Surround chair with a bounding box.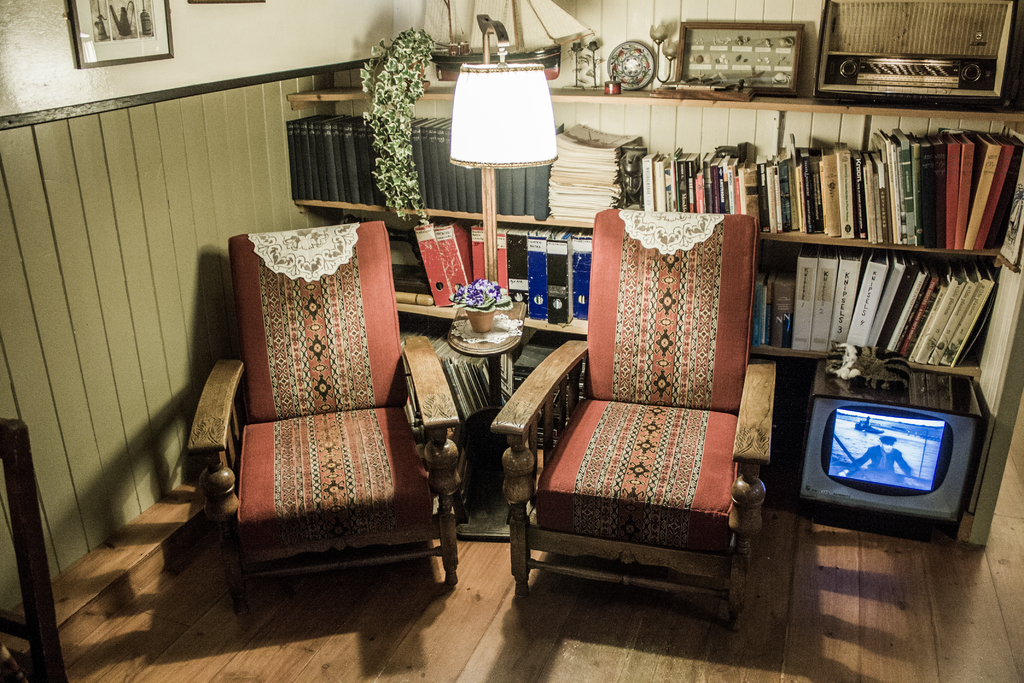
crop(189, 219, 459, 623).
